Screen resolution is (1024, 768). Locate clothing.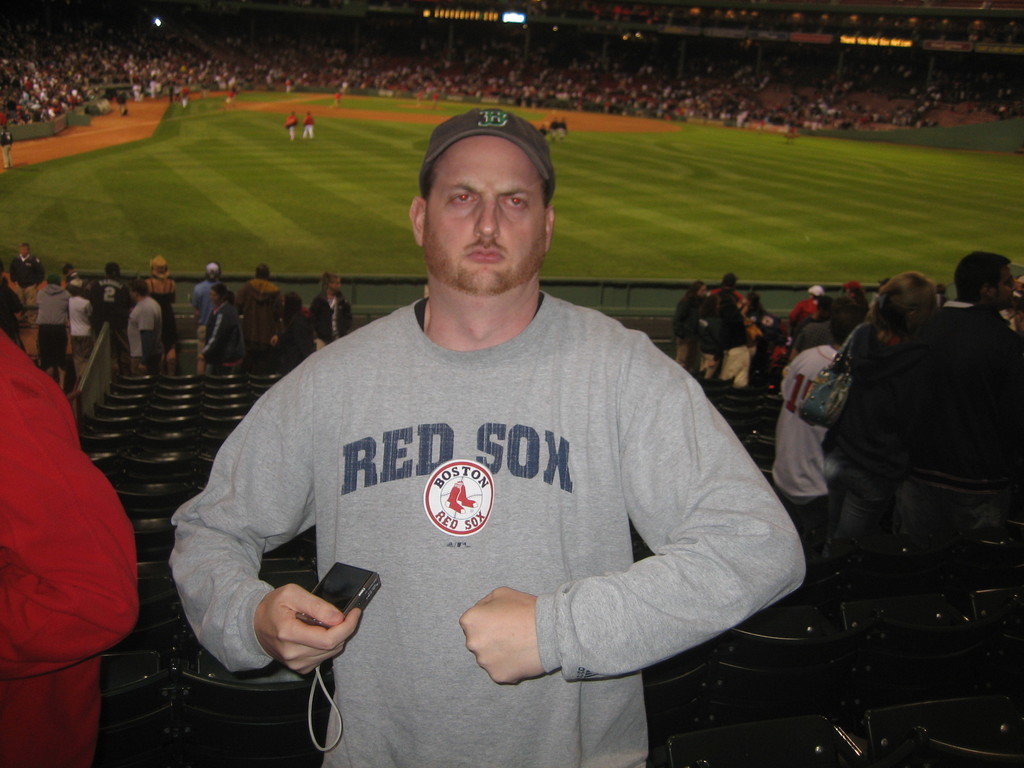
region(557, 116, 574, 142).
